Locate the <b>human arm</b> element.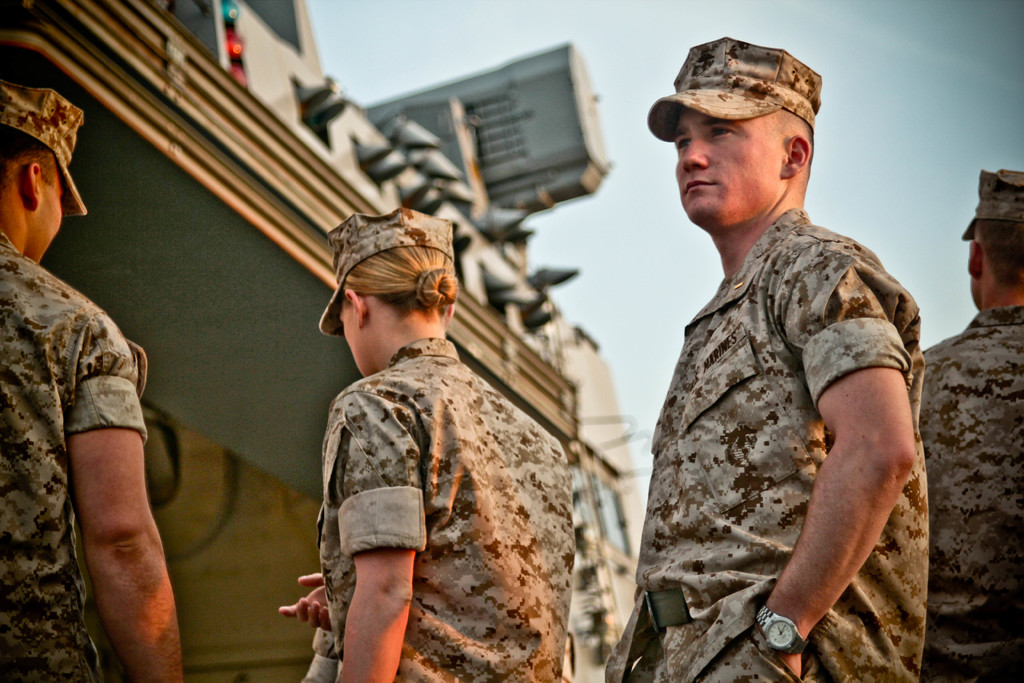
Element bbox: (x1=282, y1=567, x2=334, y2=646).
